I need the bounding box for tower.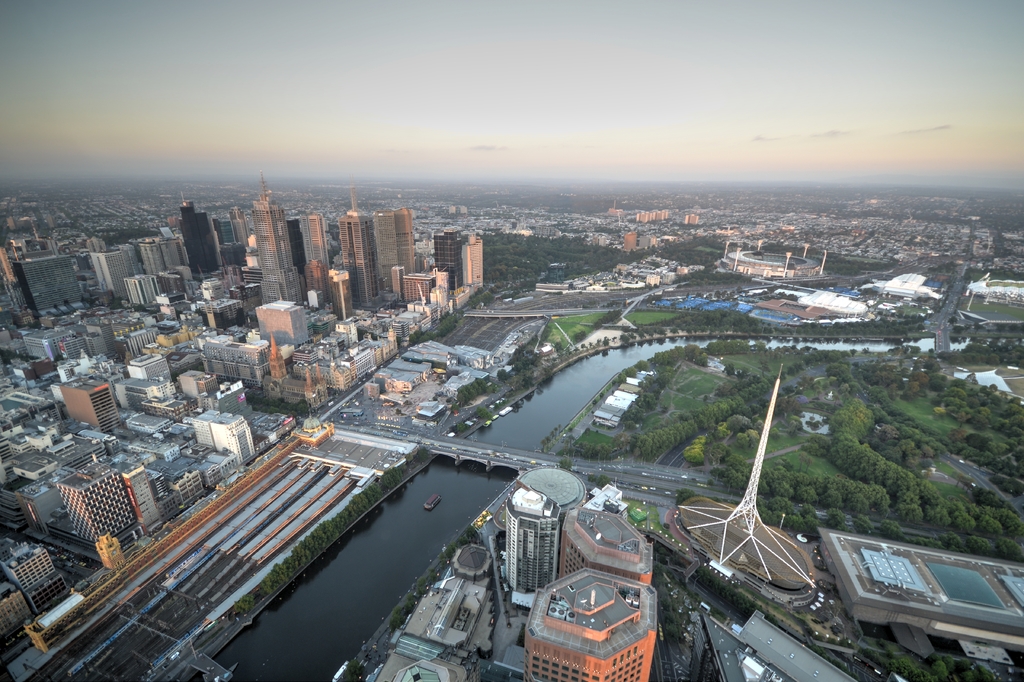
Here it is: (left=431, top=230, right=471, bottom=299).
